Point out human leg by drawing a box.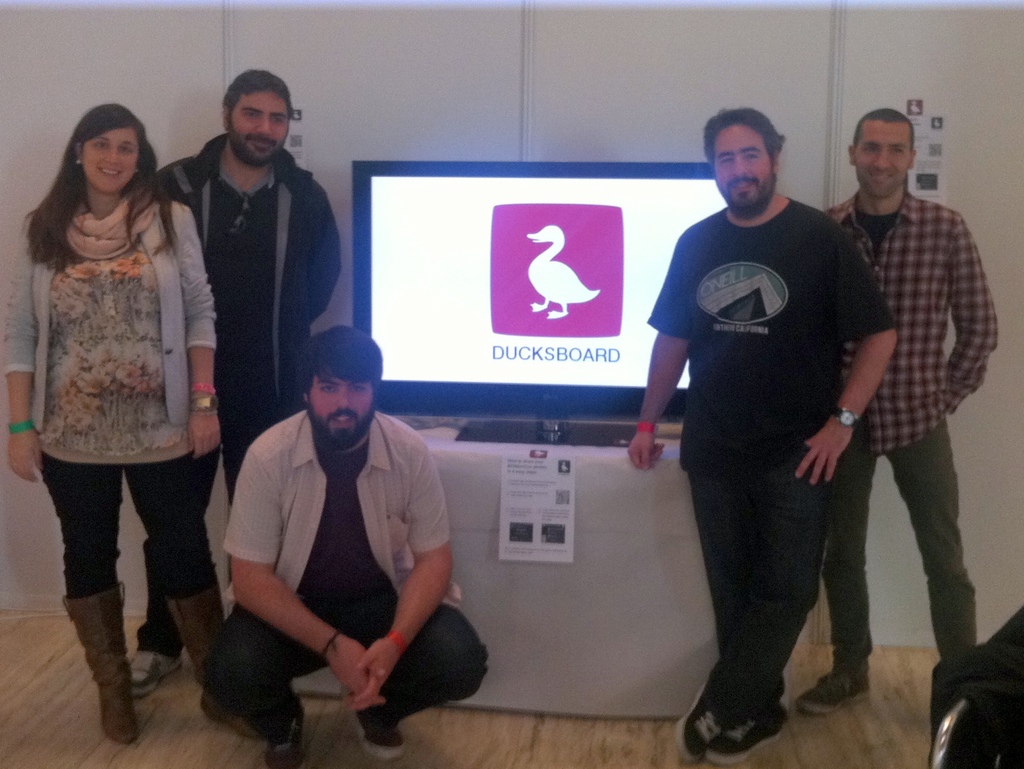
pyautogui.locateOnScreen(881, 405, 978, 659).
